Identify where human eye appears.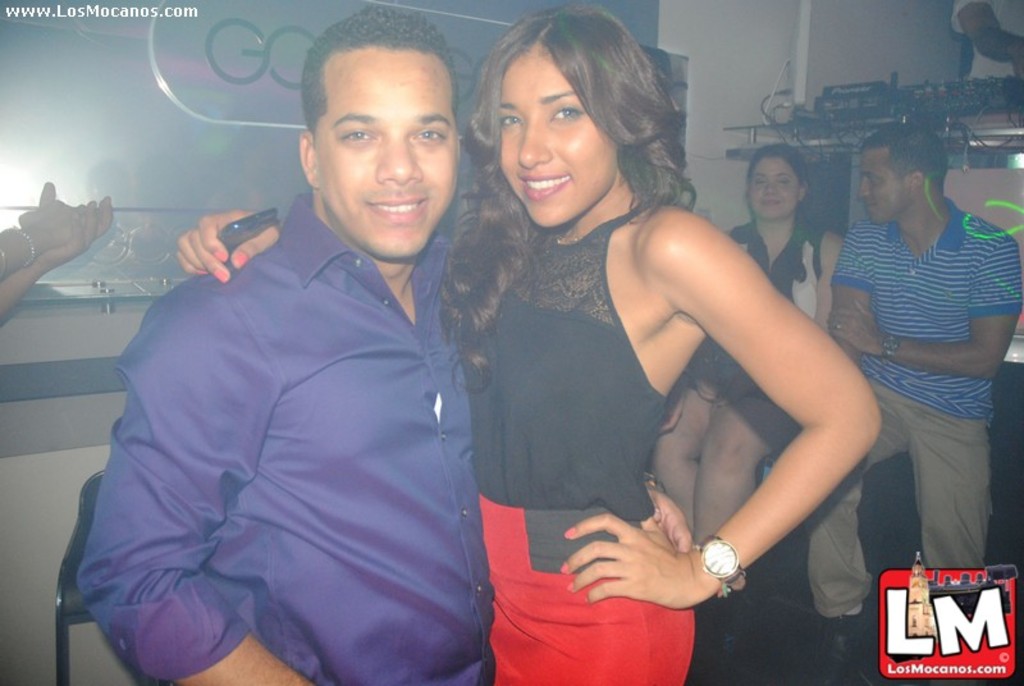
Appears at 864,172,876,187.
